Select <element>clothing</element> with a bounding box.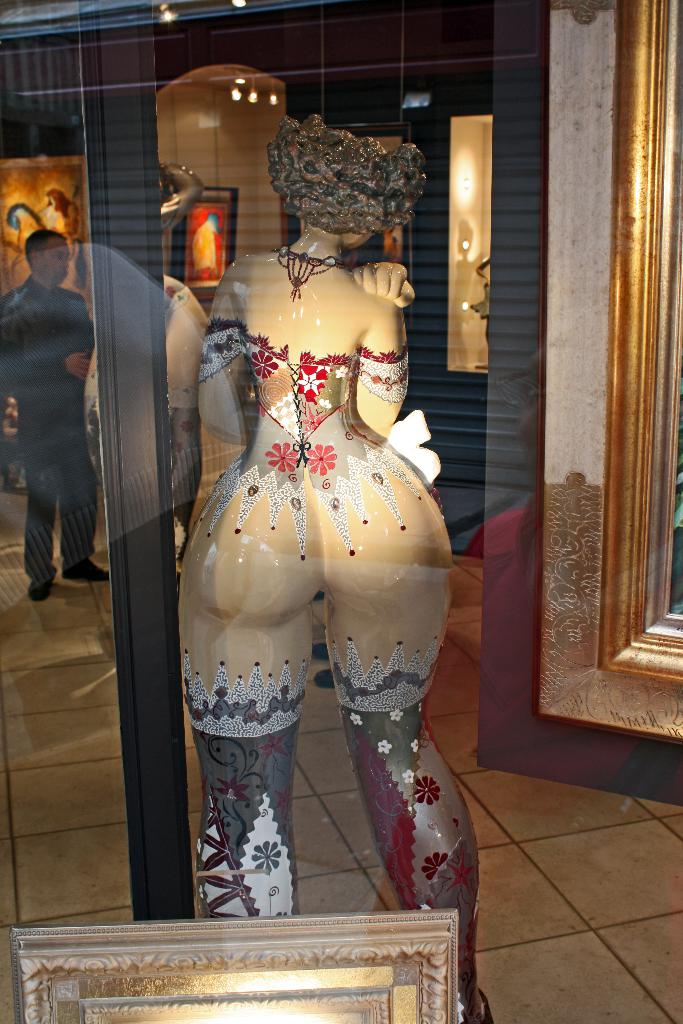
box=[0, 283, 97, 573].
